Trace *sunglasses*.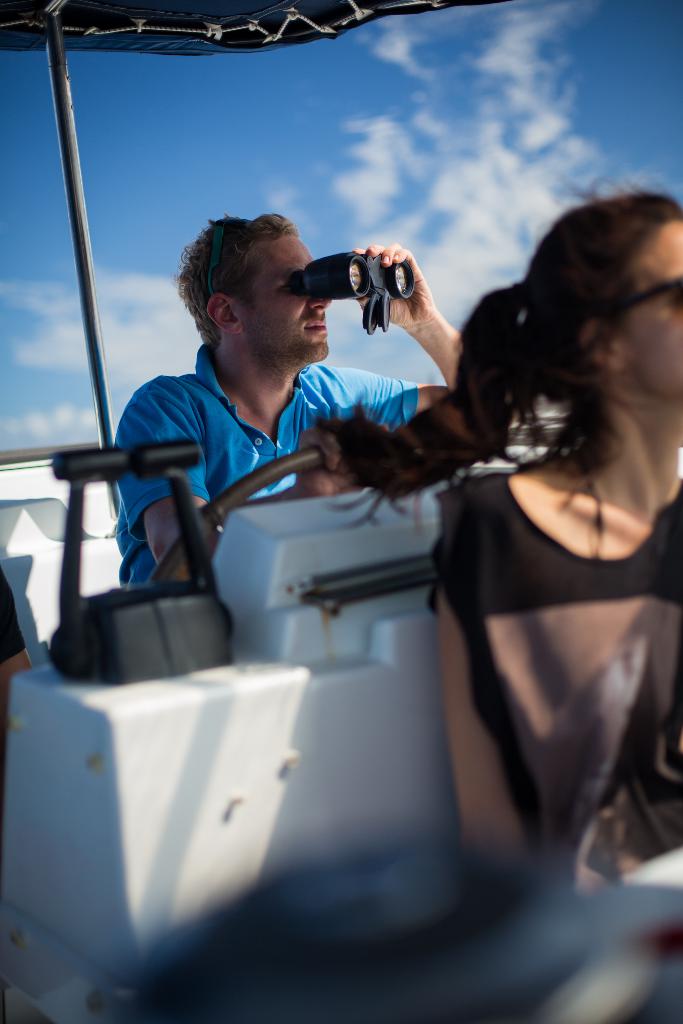
Traced to <bbox>611, 275, 682, 323</bbox>.
